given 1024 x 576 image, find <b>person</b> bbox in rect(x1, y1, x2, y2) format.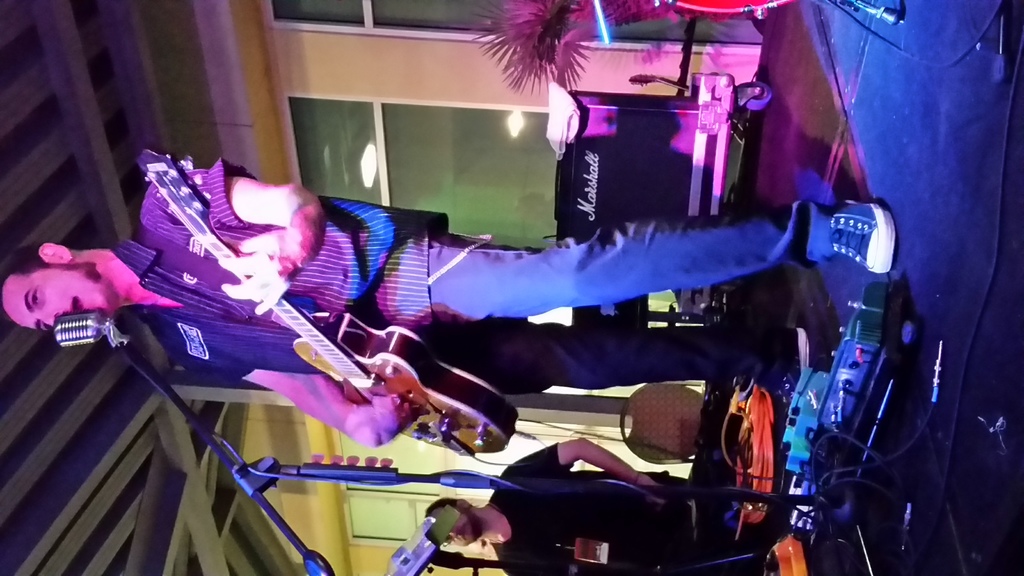
rect(422, 438, 715, 575).
